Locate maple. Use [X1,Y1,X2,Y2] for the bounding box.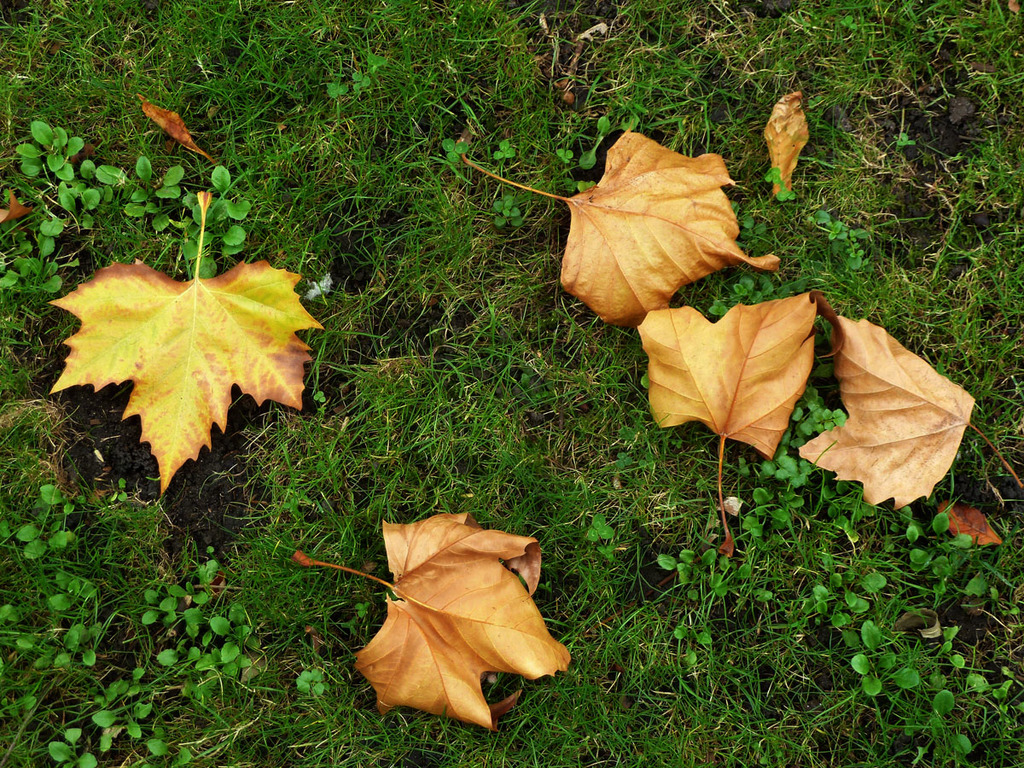
[50,181,316,502].
